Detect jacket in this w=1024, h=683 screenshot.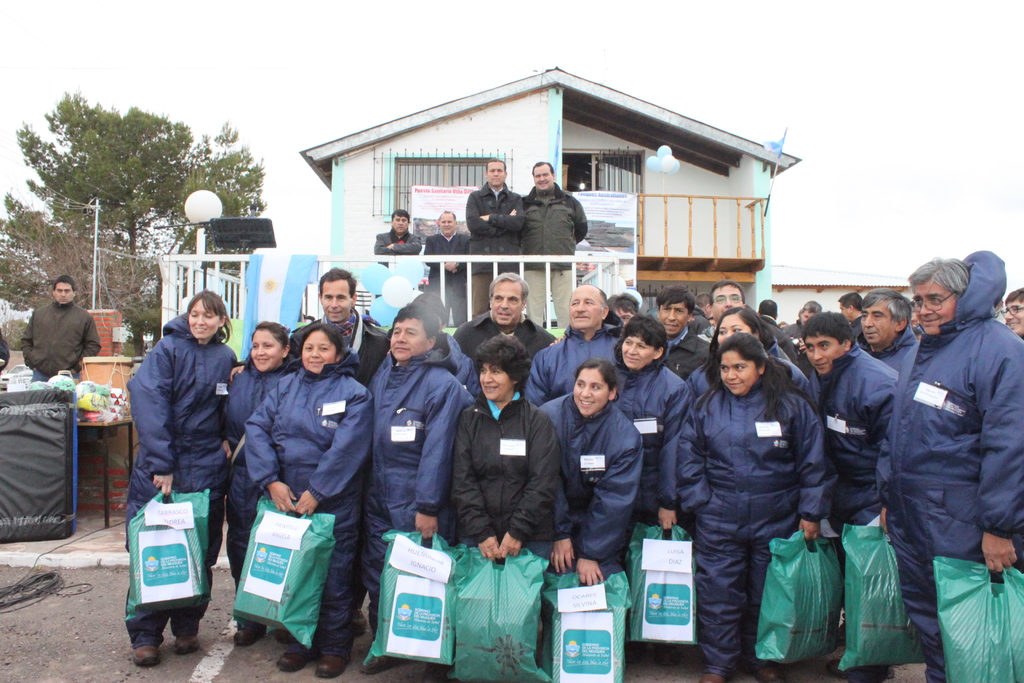
Detection: [676, 384, 829, 541].
